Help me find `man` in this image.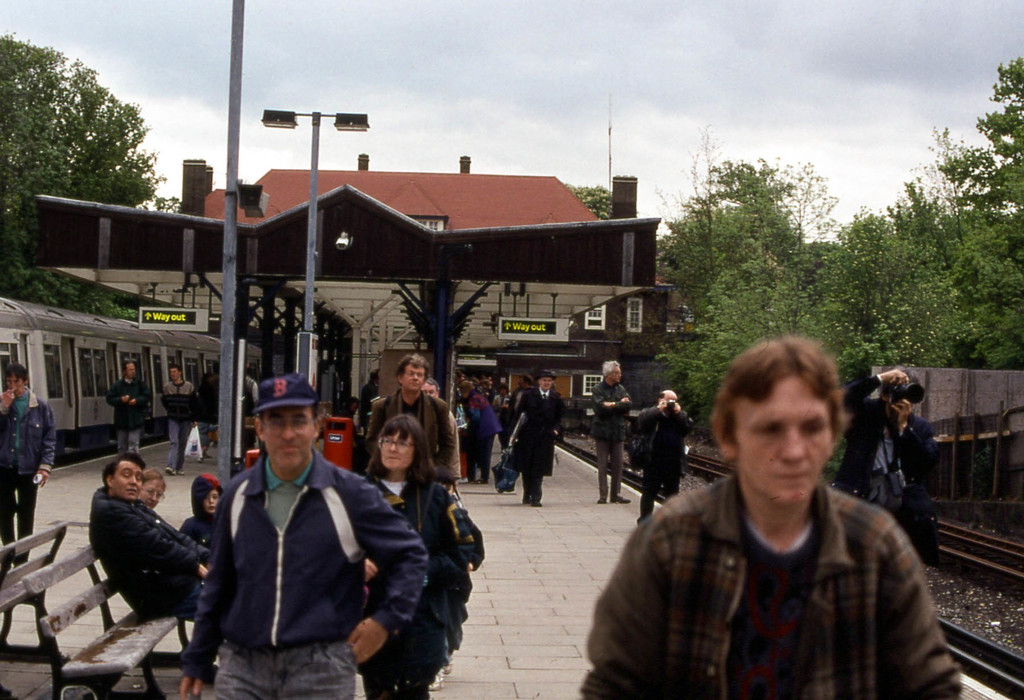
Found it: bbox=(161, 364, 199, 482).
